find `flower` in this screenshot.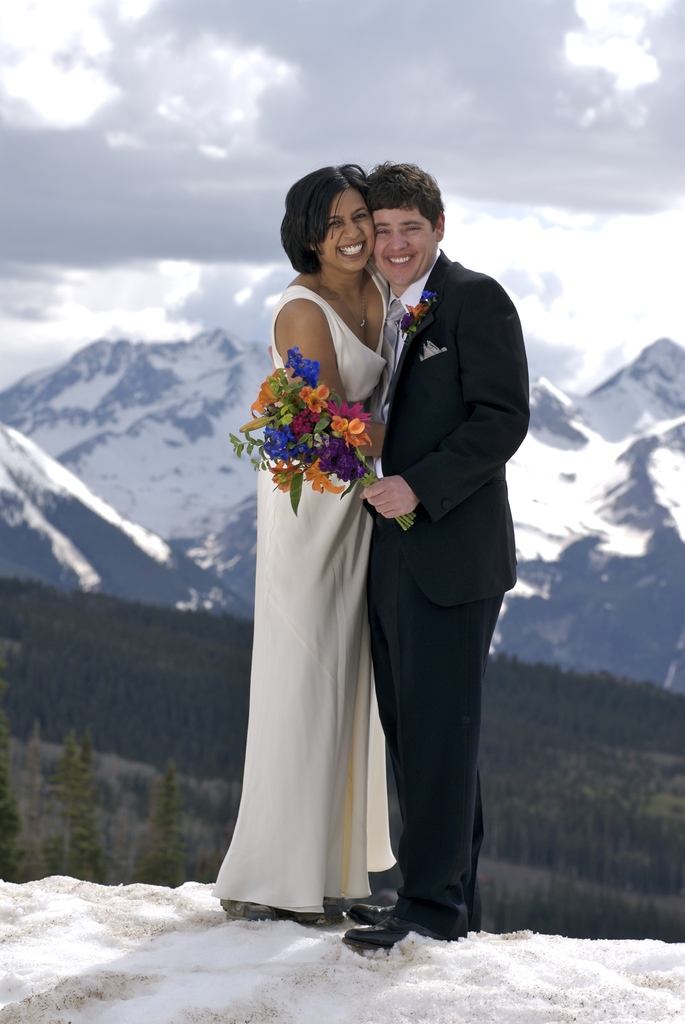
The bounding box for `flower` is 400 312 414 339.
